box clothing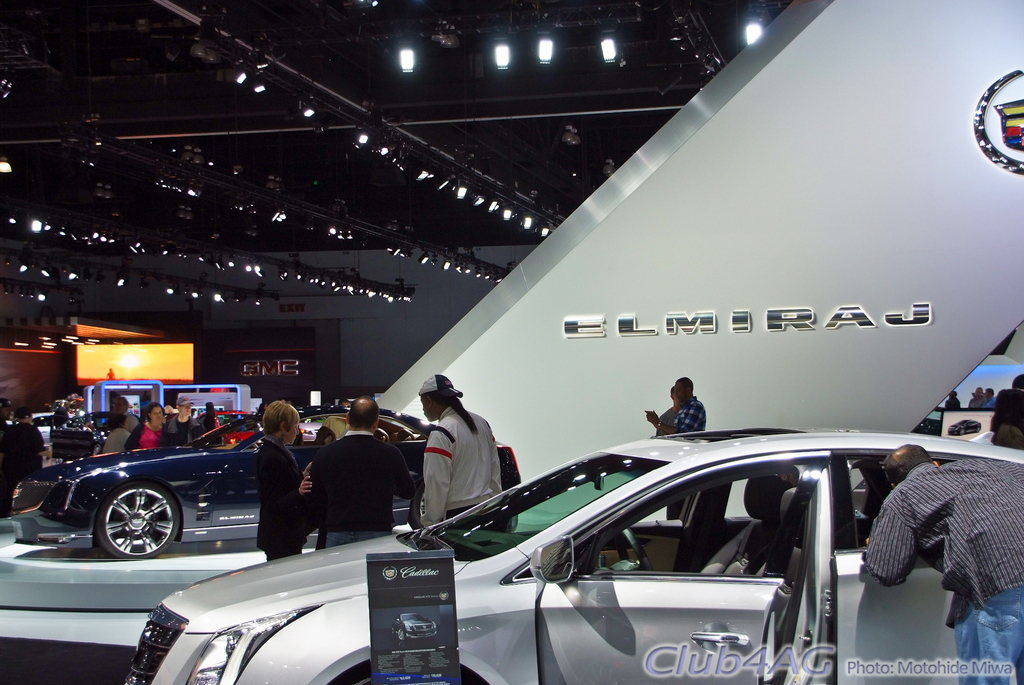
locate(254, 433, 316, 556)
